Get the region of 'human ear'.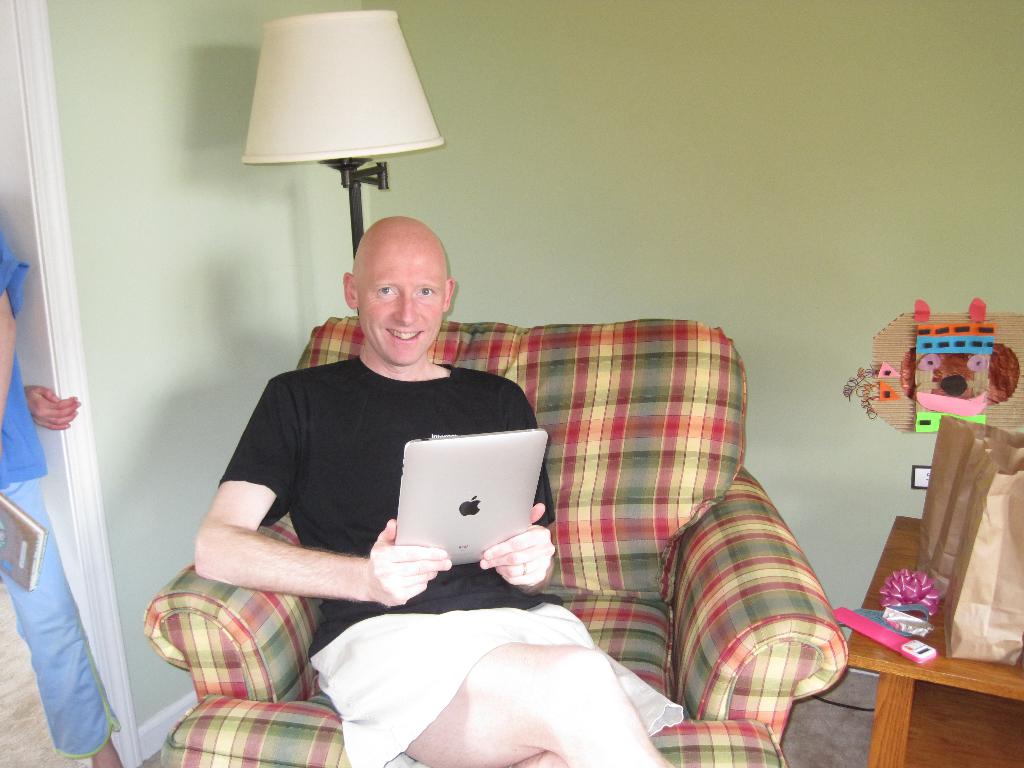
(left=444, top=277, right=456, bottom=310).
